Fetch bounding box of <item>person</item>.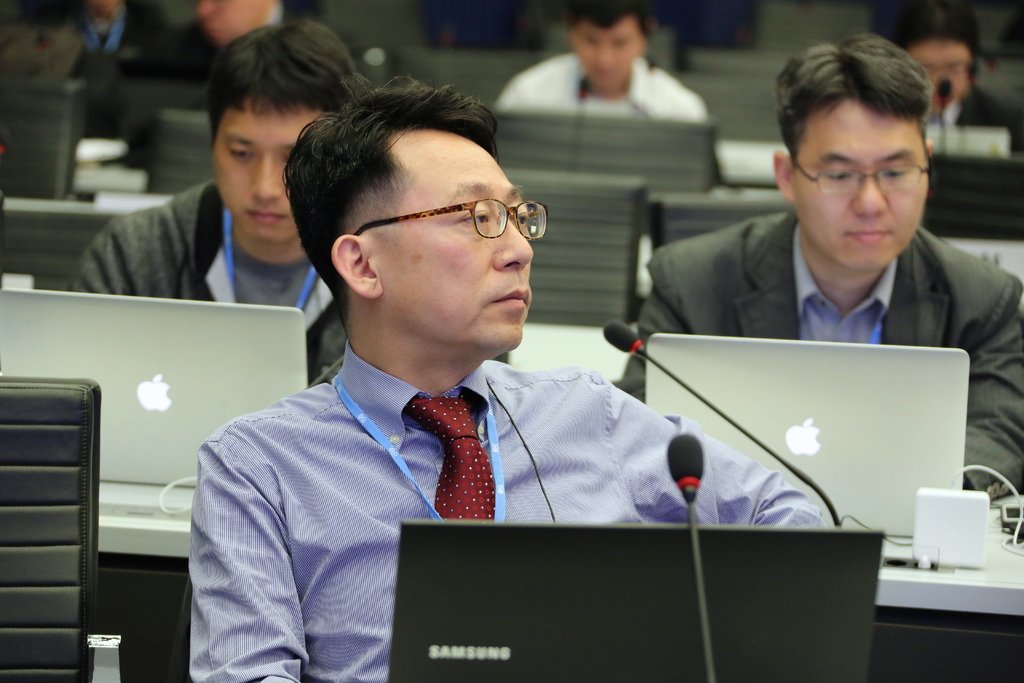
Bbox: [188, 71, 826, 682].
